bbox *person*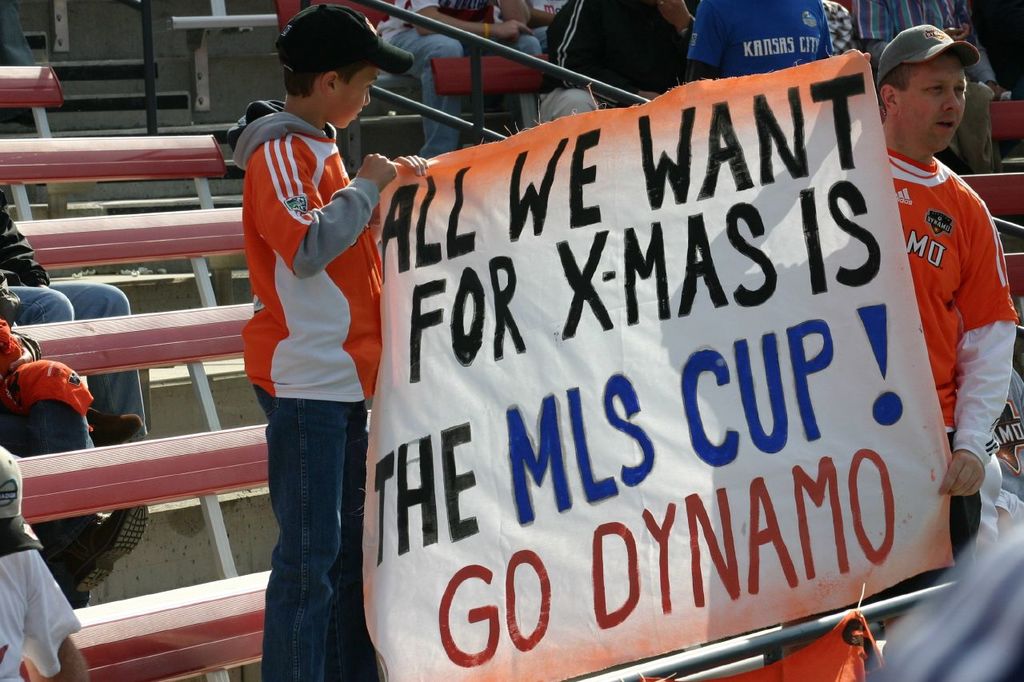
808:19:1023:644
